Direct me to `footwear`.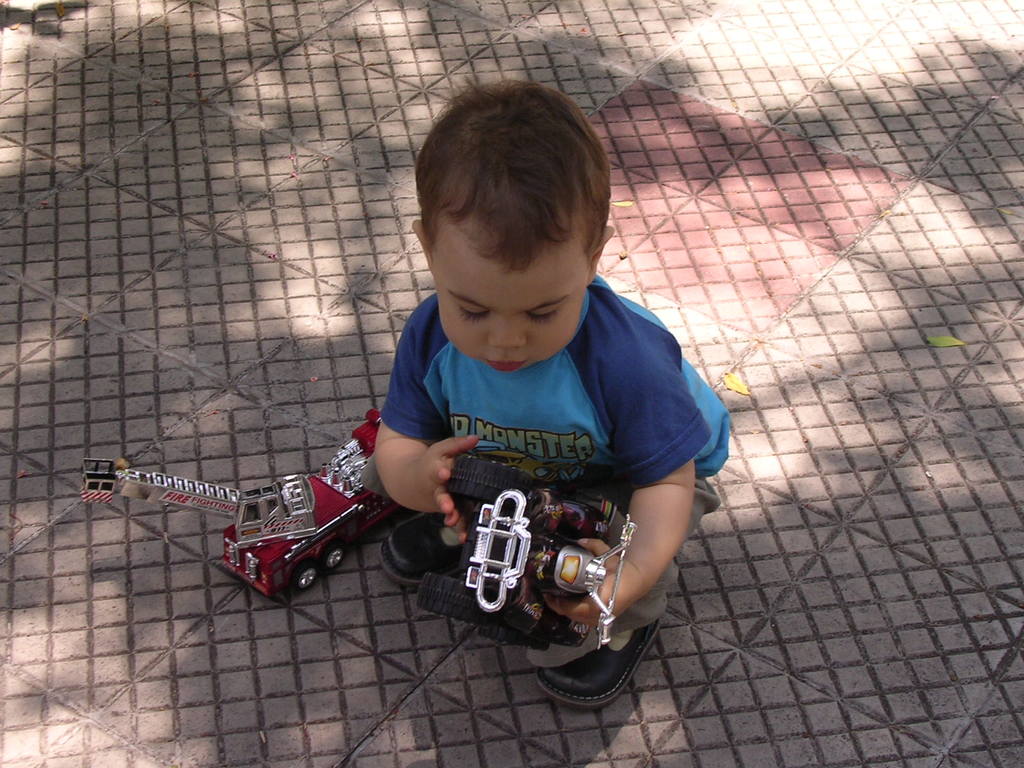
Direction: x1=535 y1=621 x2=665 y2=708.
